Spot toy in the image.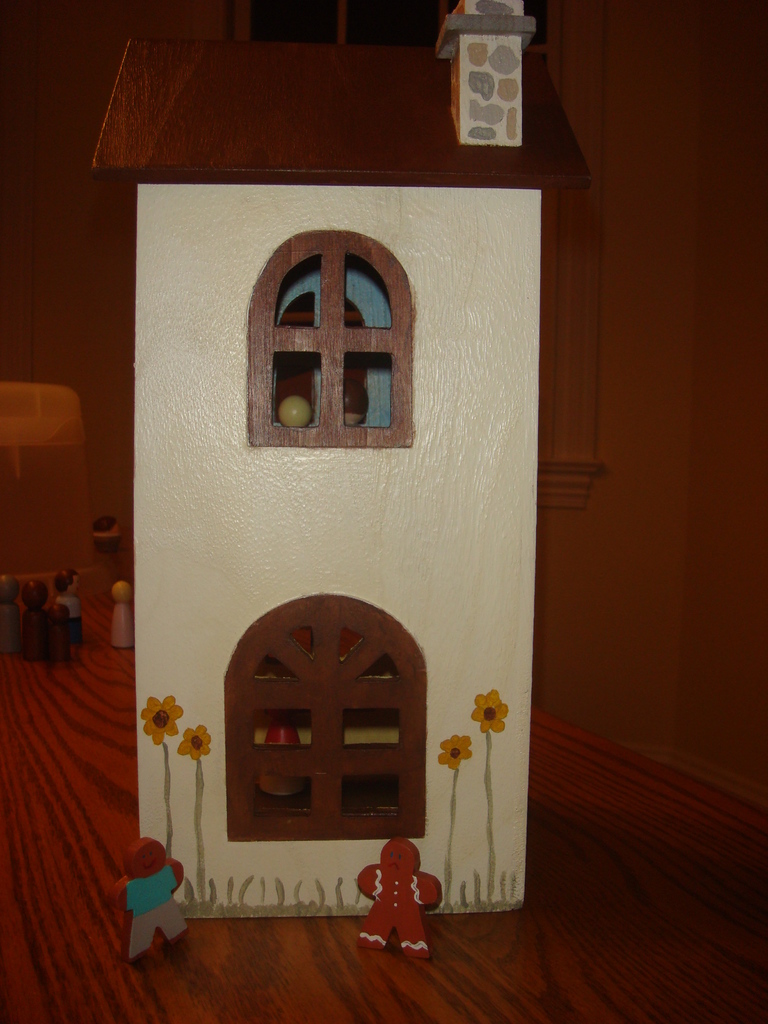
toy found at 49,570,91,647.
